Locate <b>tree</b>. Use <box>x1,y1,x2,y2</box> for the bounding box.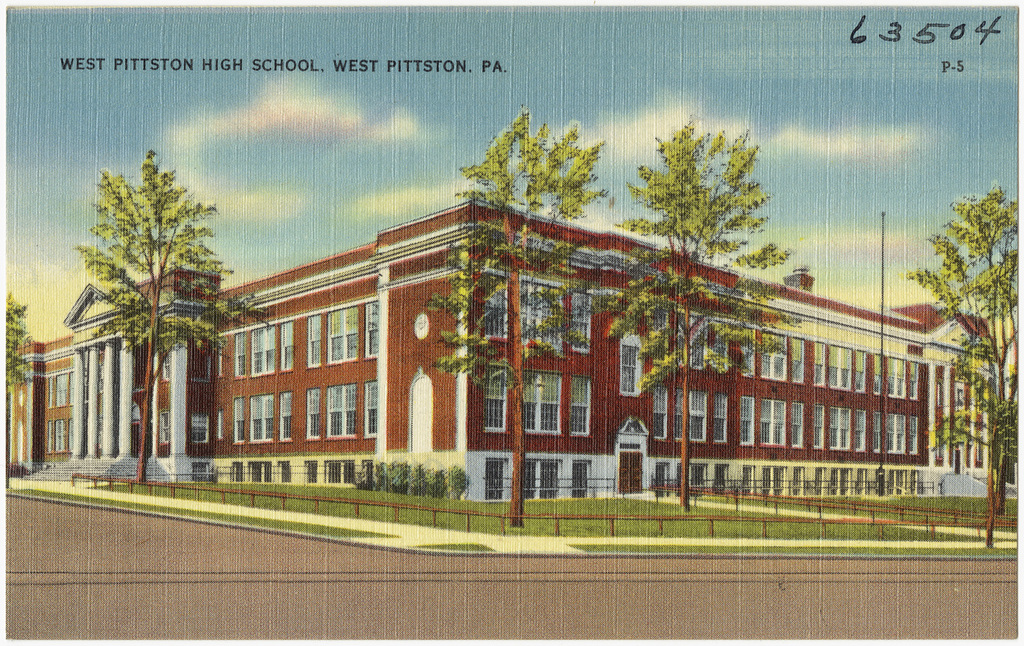
<box>911,185,1023,548</box>.
